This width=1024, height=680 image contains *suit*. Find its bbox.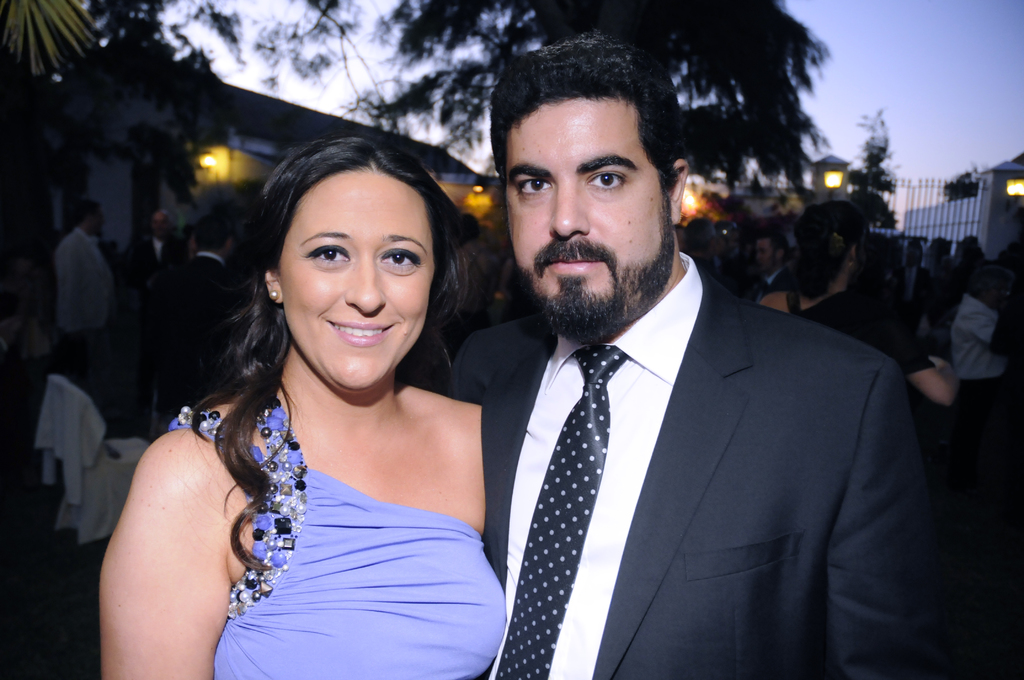
bbox=(161, 247, 234, 415).
